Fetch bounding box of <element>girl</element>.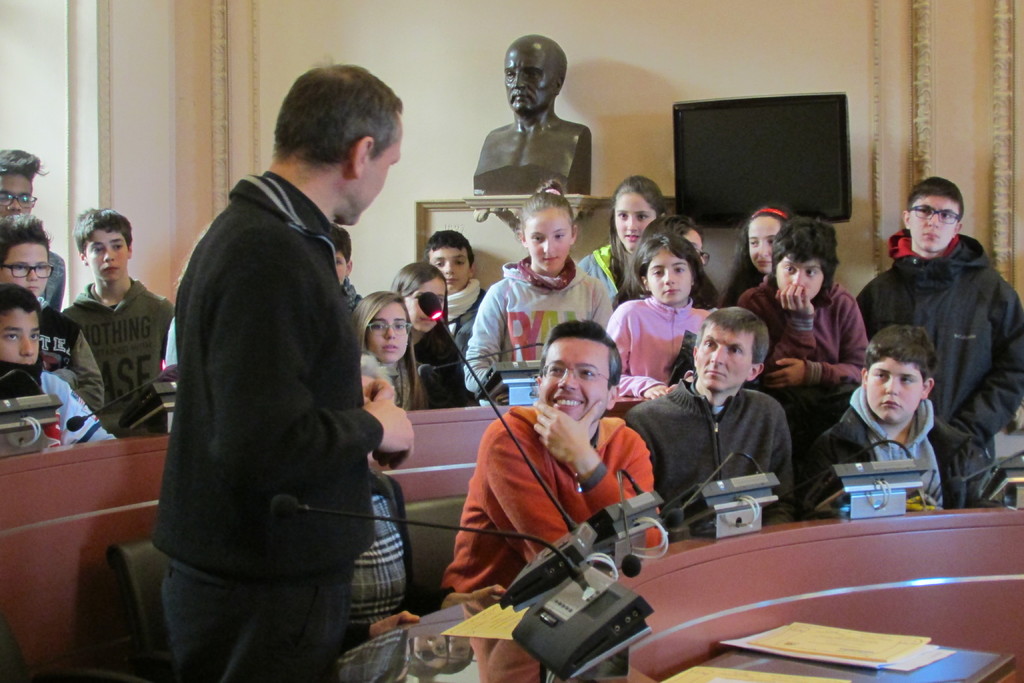
Bbox: 464 174 614 404.
